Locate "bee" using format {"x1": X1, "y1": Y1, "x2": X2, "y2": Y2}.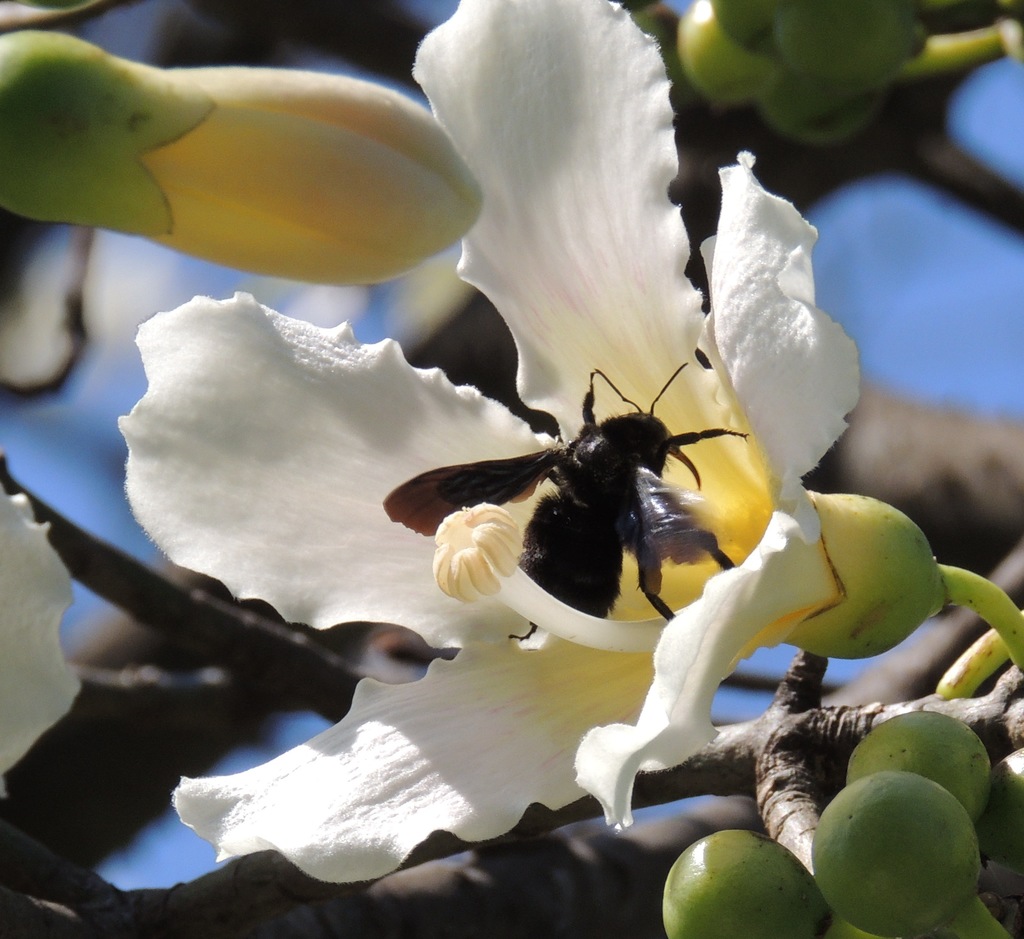
{"x1": 394, "y1": 339, "x2": 762, "y2": 662}.
